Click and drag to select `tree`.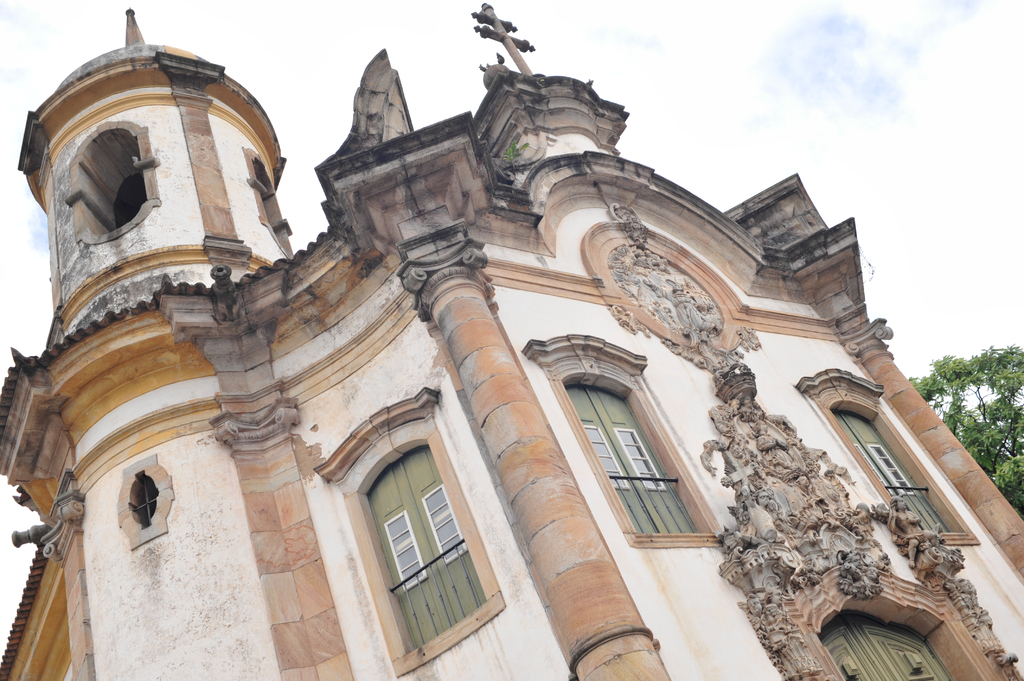
Selection: detection(911, 319, 1016, 455).
